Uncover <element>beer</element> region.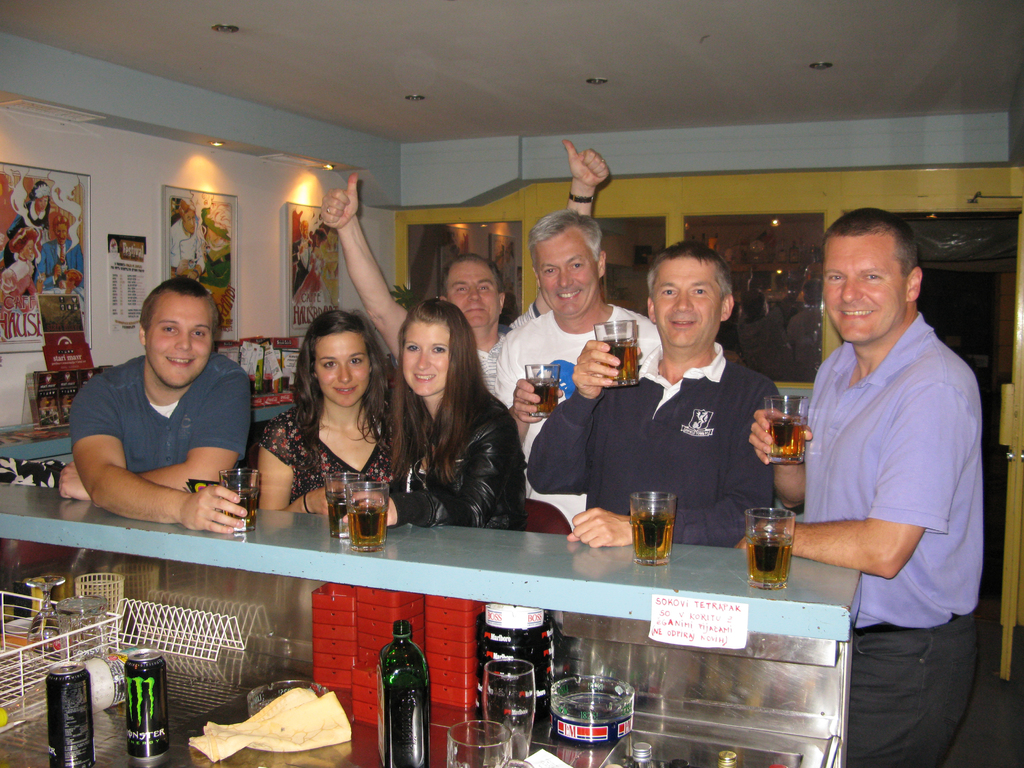
Uncovered: left=326, top=470, right=359, bottom=534.
